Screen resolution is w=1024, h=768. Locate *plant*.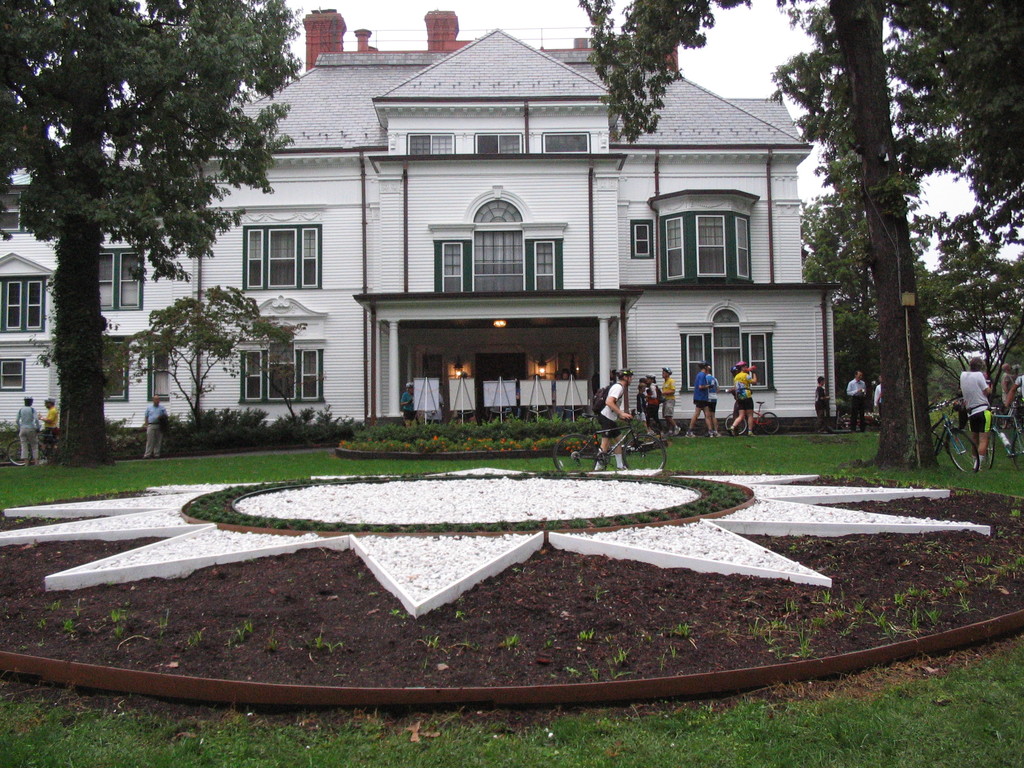
region(493, 631, 518, 650).
